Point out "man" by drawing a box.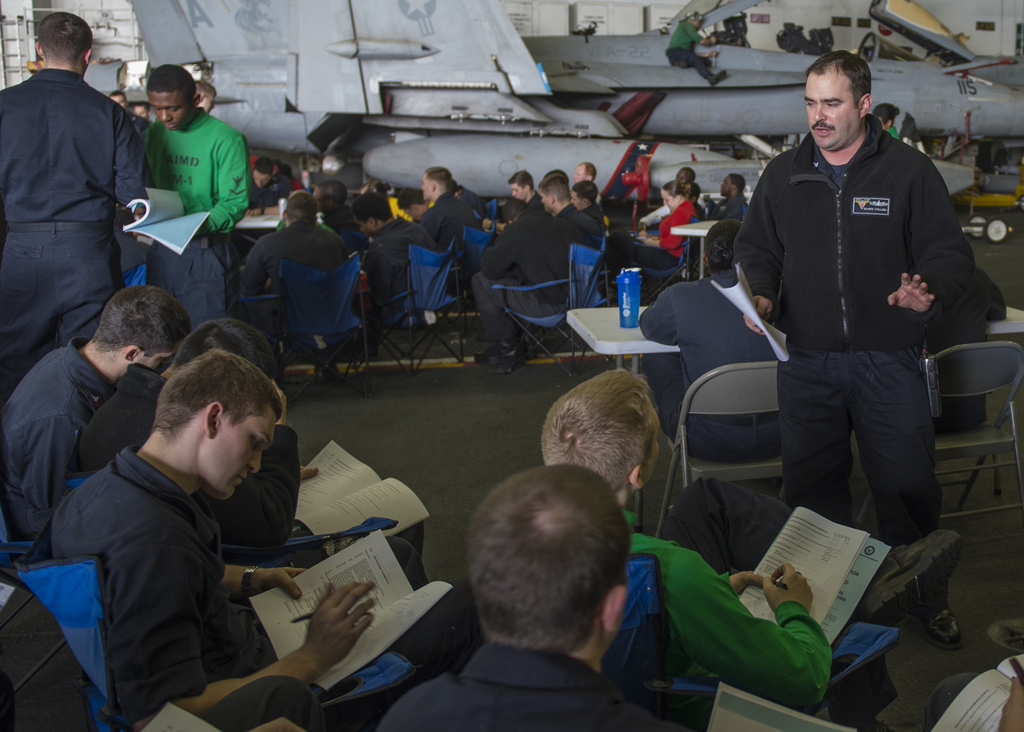
bbox=[197, 79, 217, 112].
